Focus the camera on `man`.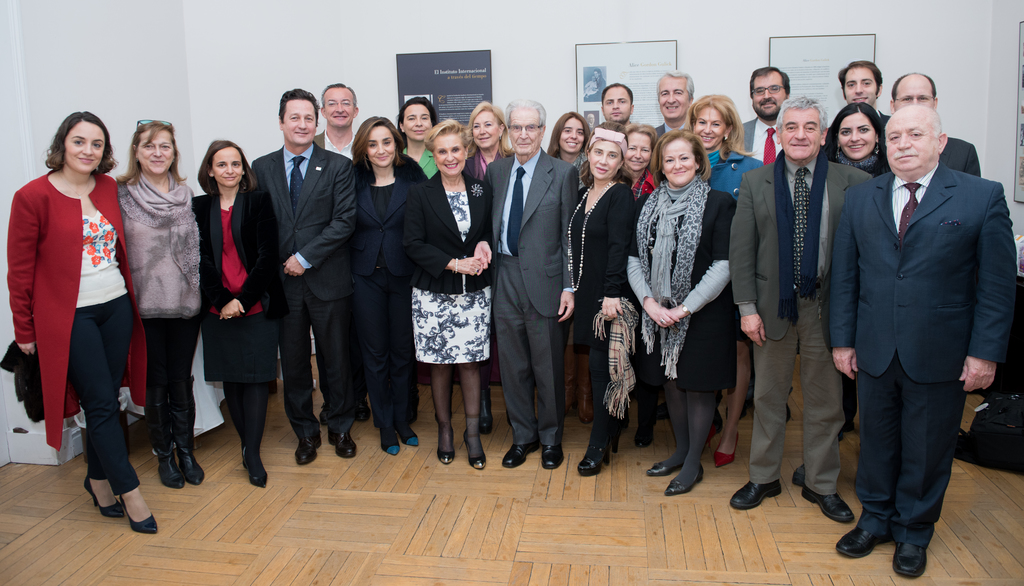
Focus region: rect(740, 65, 792, 165).
